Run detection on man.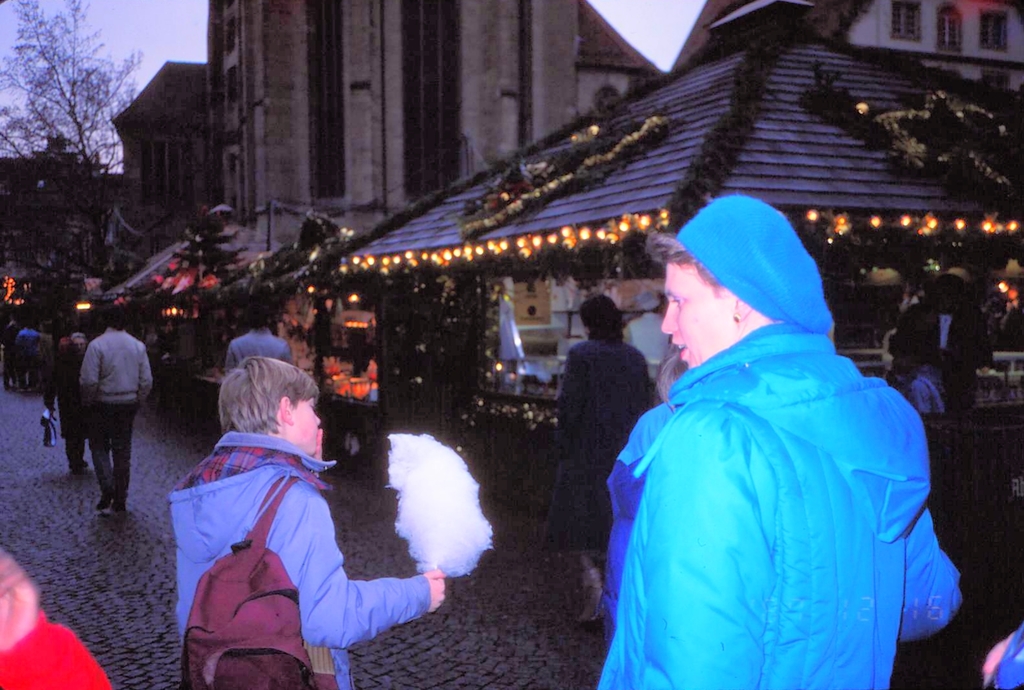
Result: bbox(78, 319, 157, 516).
